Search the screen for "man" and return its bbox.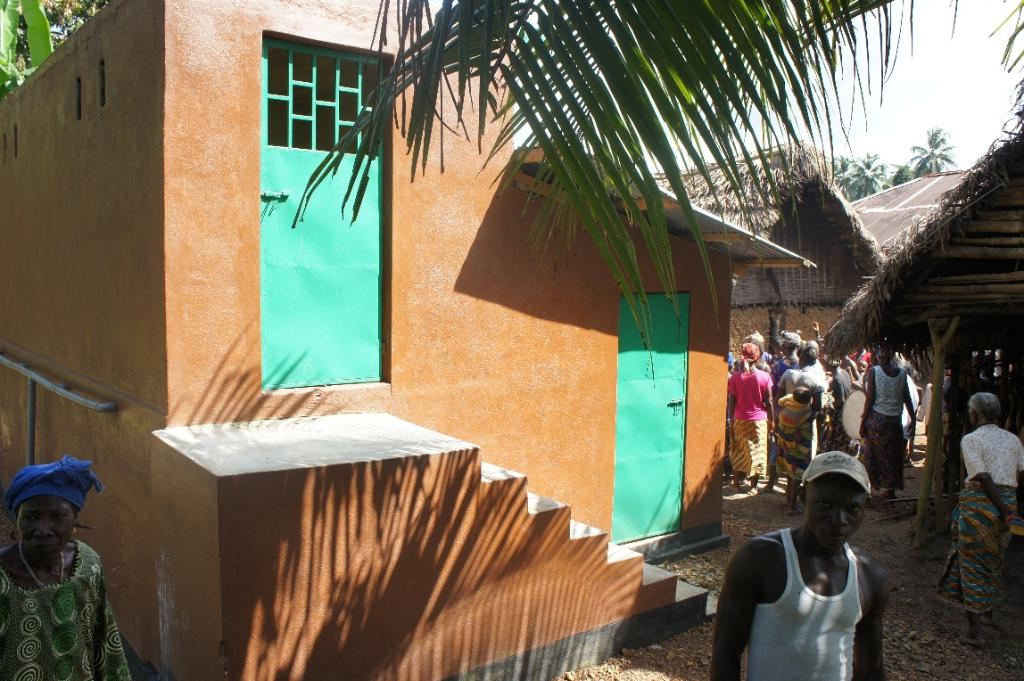
Found: 859,348,922,507.
